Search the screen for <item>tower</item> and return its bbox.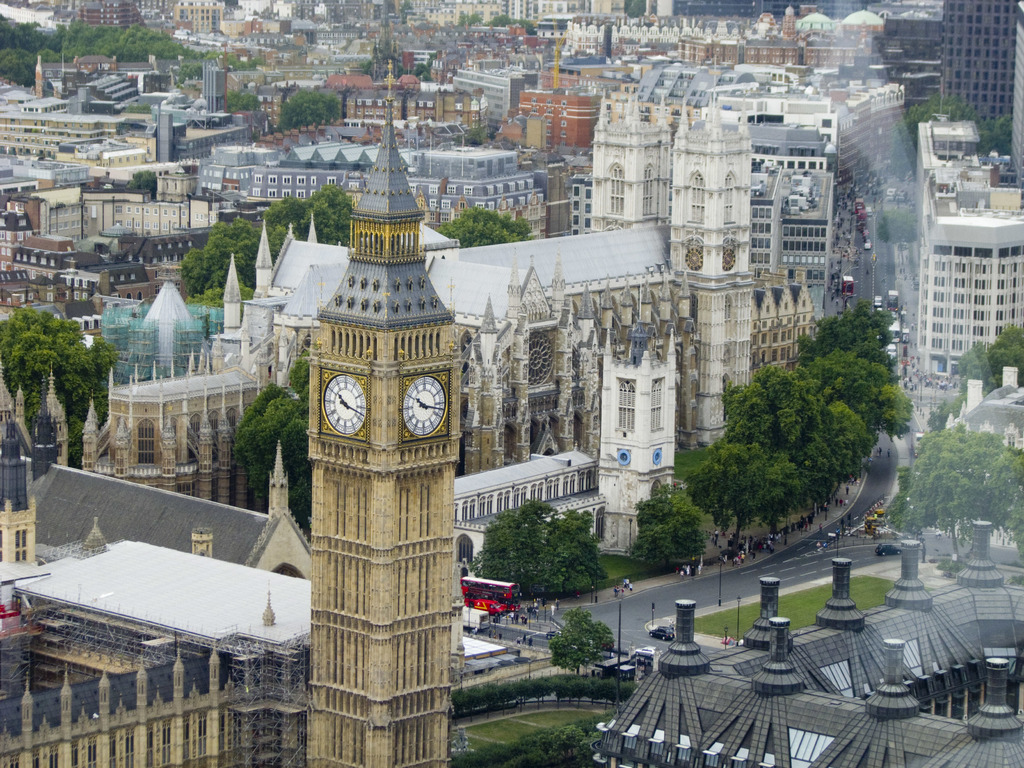
Found: <box>932,0,1023,172</box>.
